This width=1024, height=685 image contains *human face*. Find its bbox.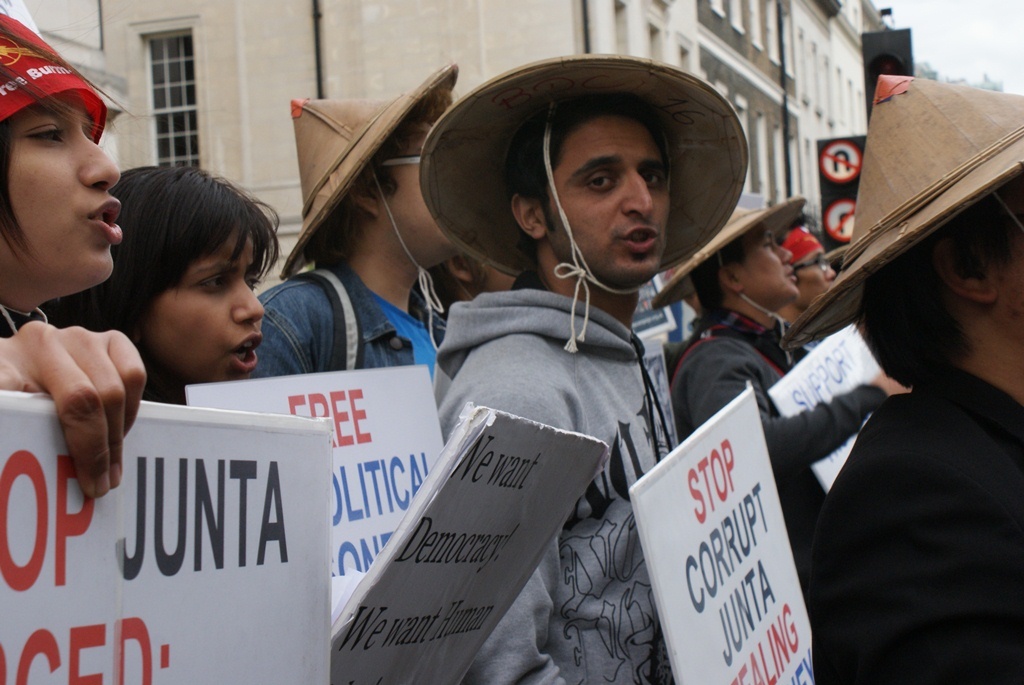
[x1=983, y1=198, x2=1023, y2=335].
